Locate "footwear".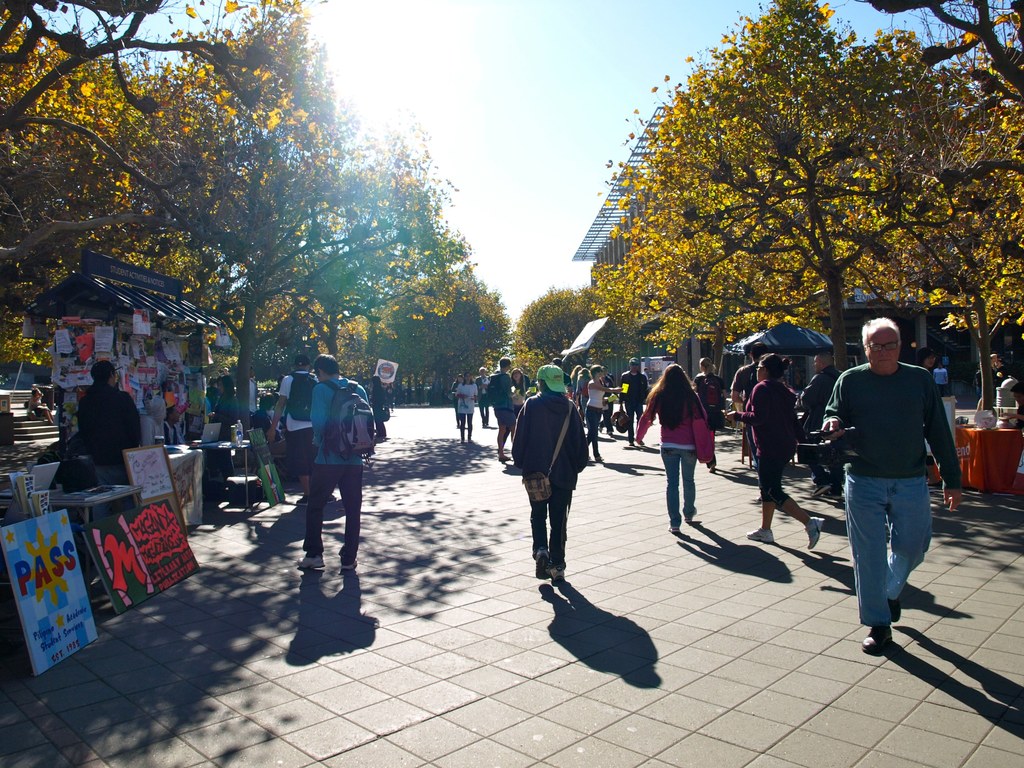
Bounding box: <bbox>341, 558, 355, 573</bbox>.
